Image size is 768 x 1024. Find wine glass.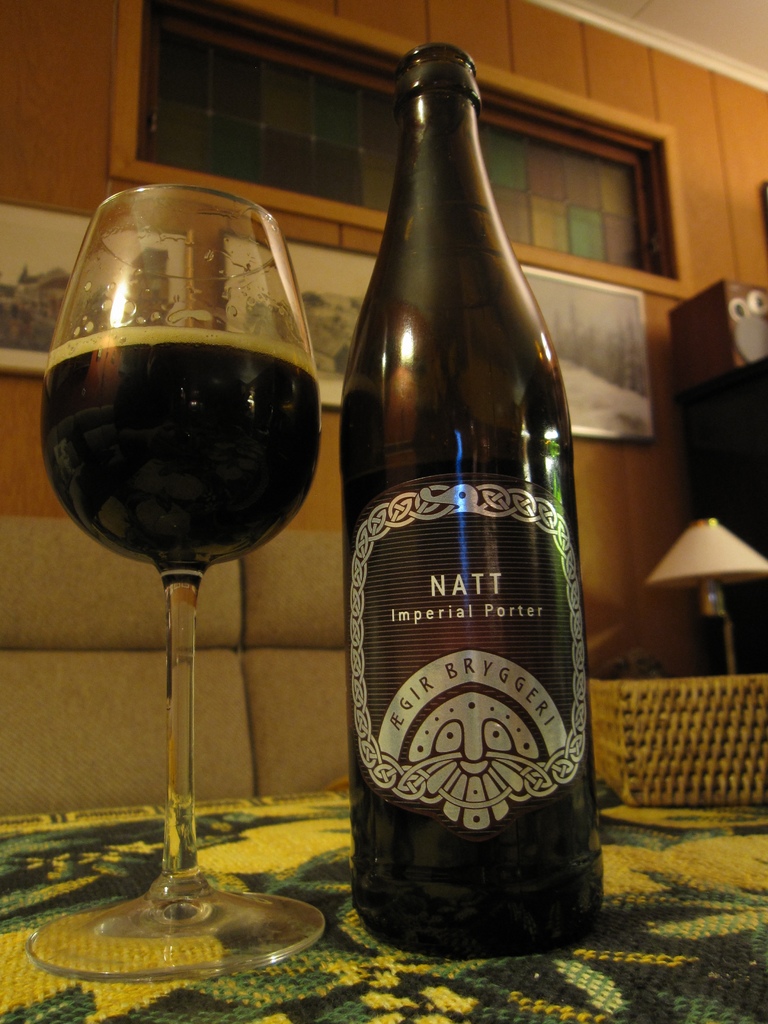
bbox=(23, 182, 329, 986).
